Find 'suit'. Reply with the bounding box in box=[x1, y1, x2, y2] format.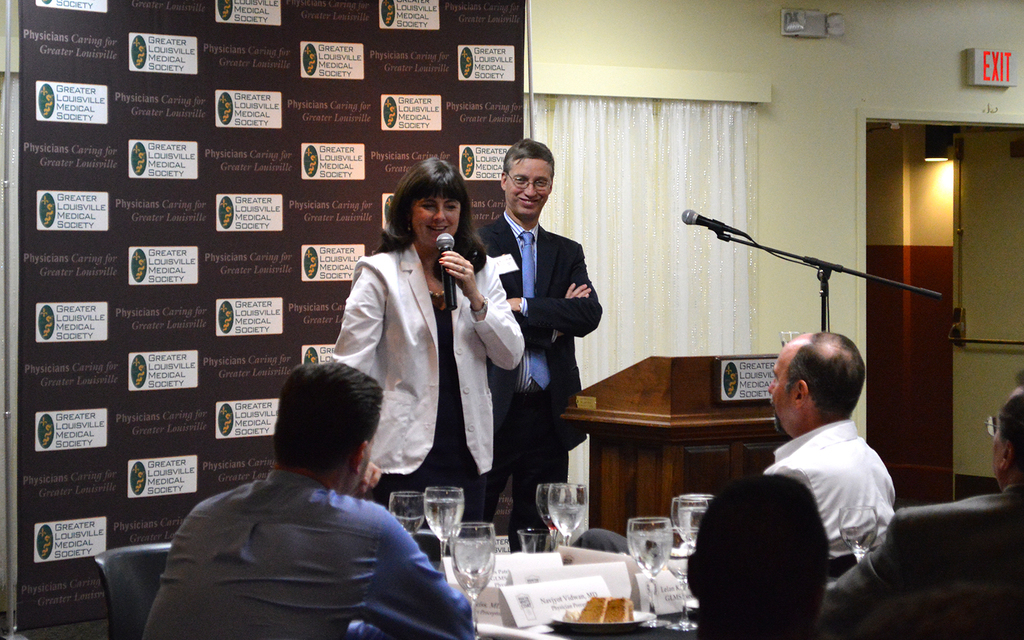
box=[828, 485, 1023, 639].
